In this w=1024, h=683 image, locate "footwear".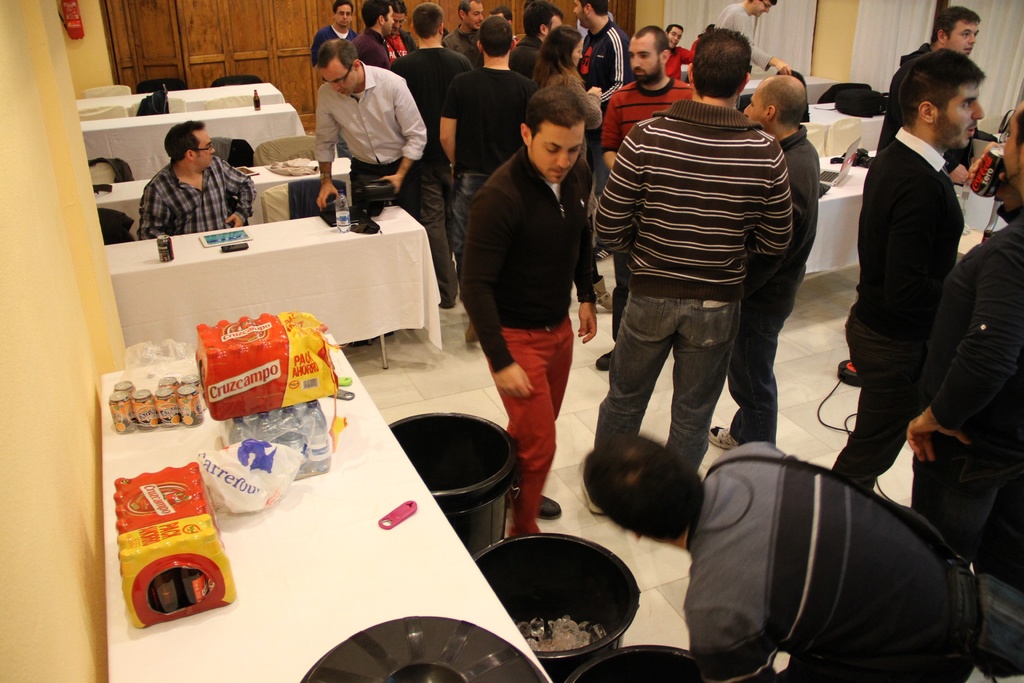
Bounding box: x1=593 y1=347 x2=612 y2=373.
